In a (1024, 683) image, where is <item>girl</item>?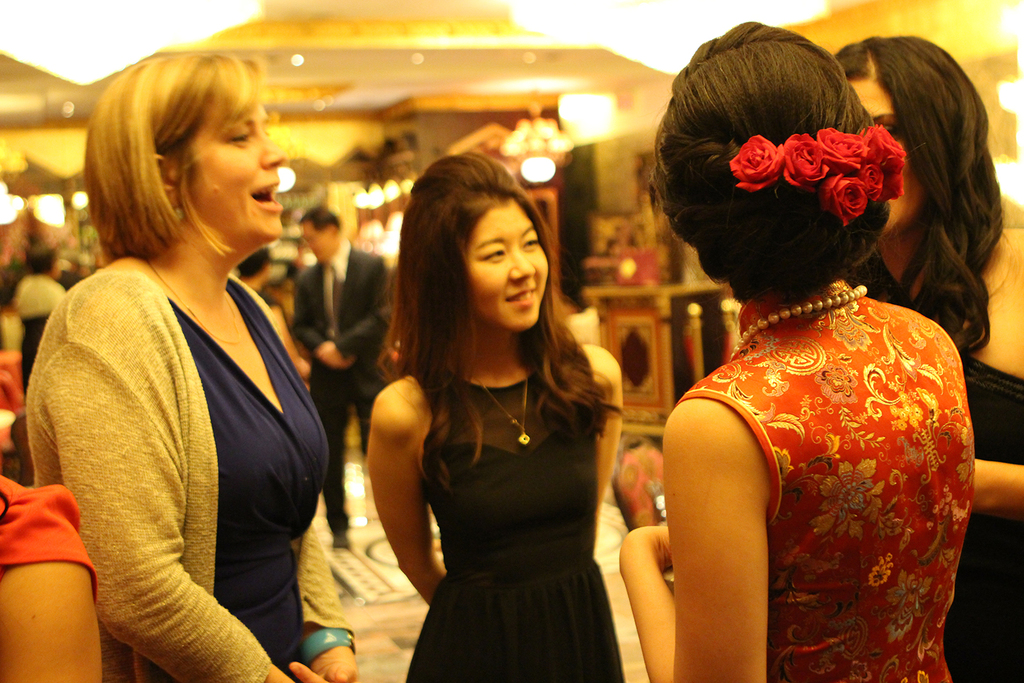
<bbox>610, 24, 974, 682</bbox>.
